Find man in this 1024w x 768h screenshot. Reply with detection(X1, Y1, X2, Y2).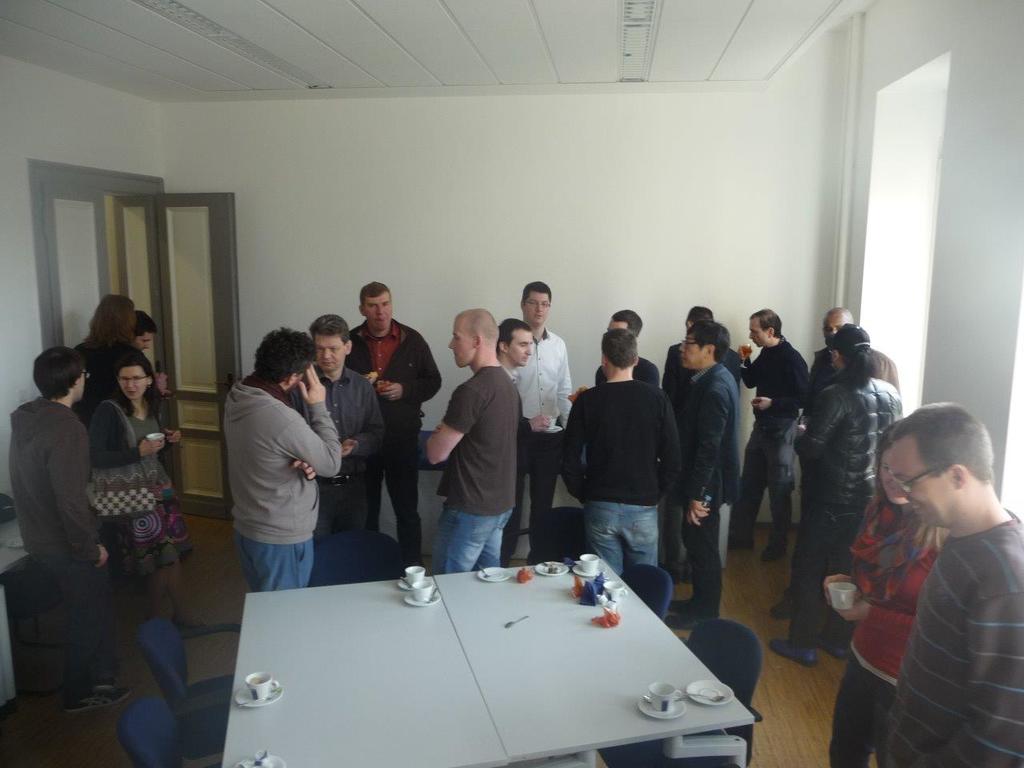
detection(423, 302, 519, 575).
